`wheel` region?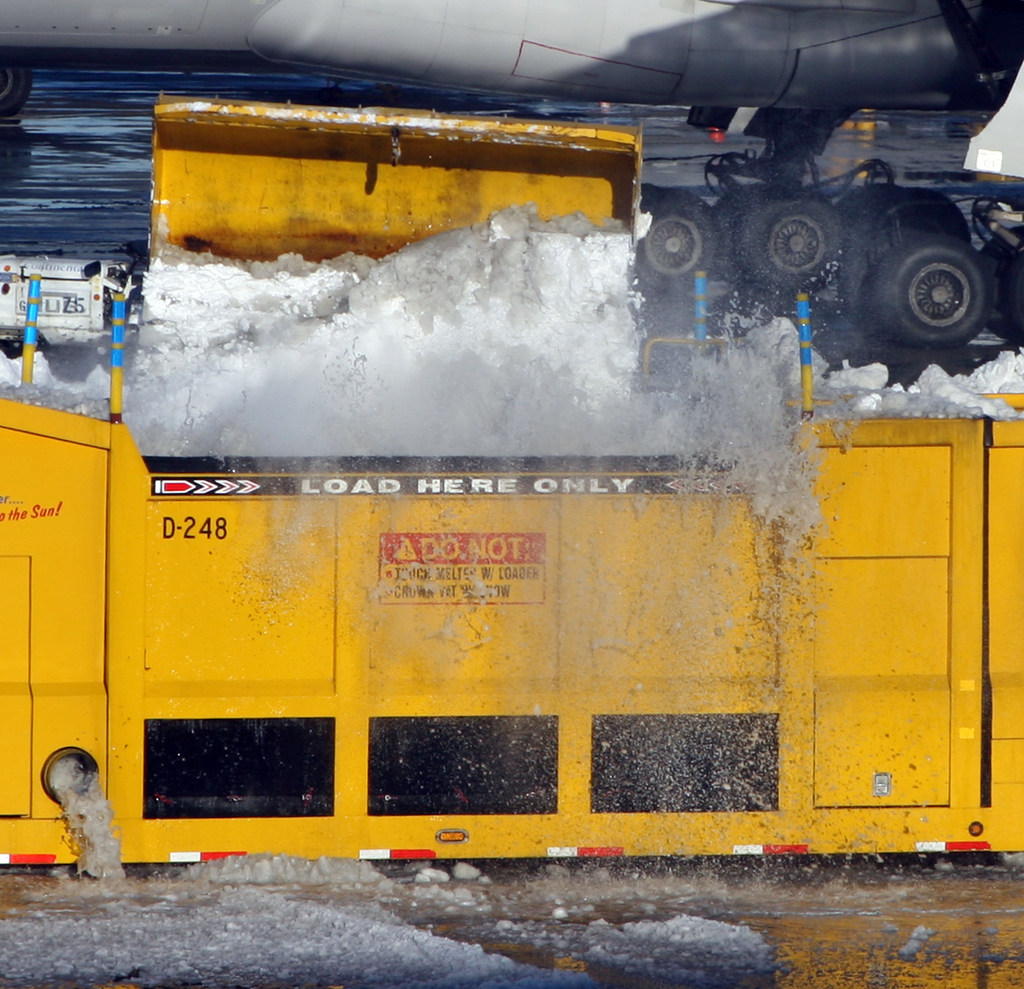
left=734, top=187, right=842, bottom=296
